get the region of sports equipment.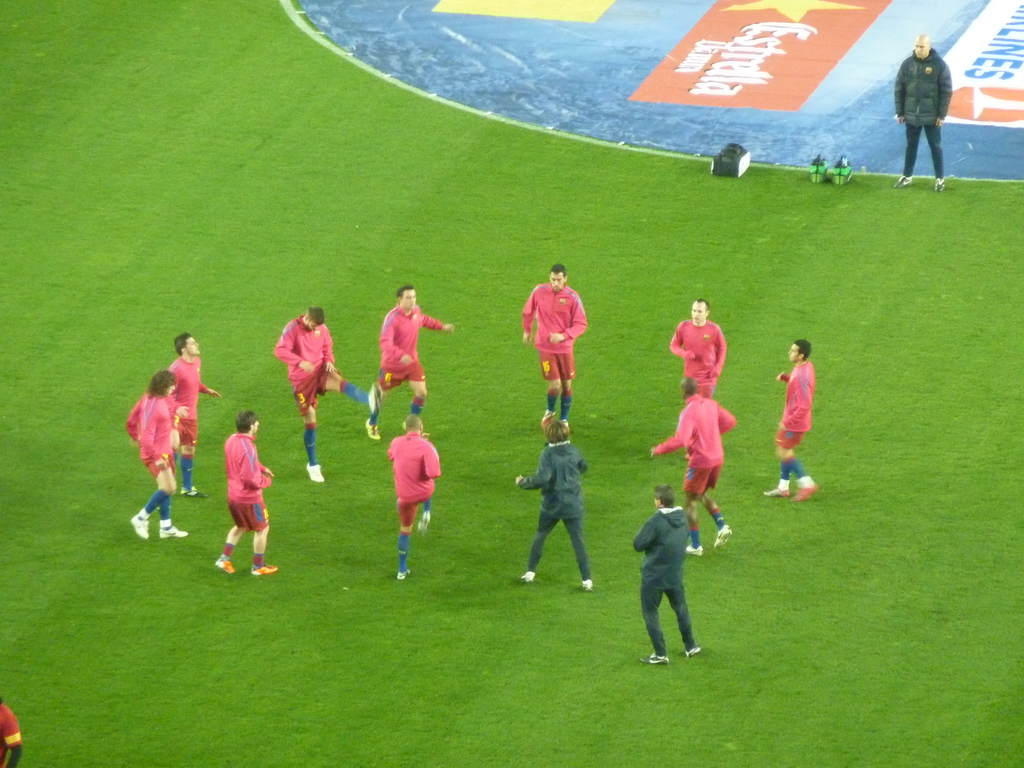
pyautogui.locateOnScreen(712, 522, 731, 545).
